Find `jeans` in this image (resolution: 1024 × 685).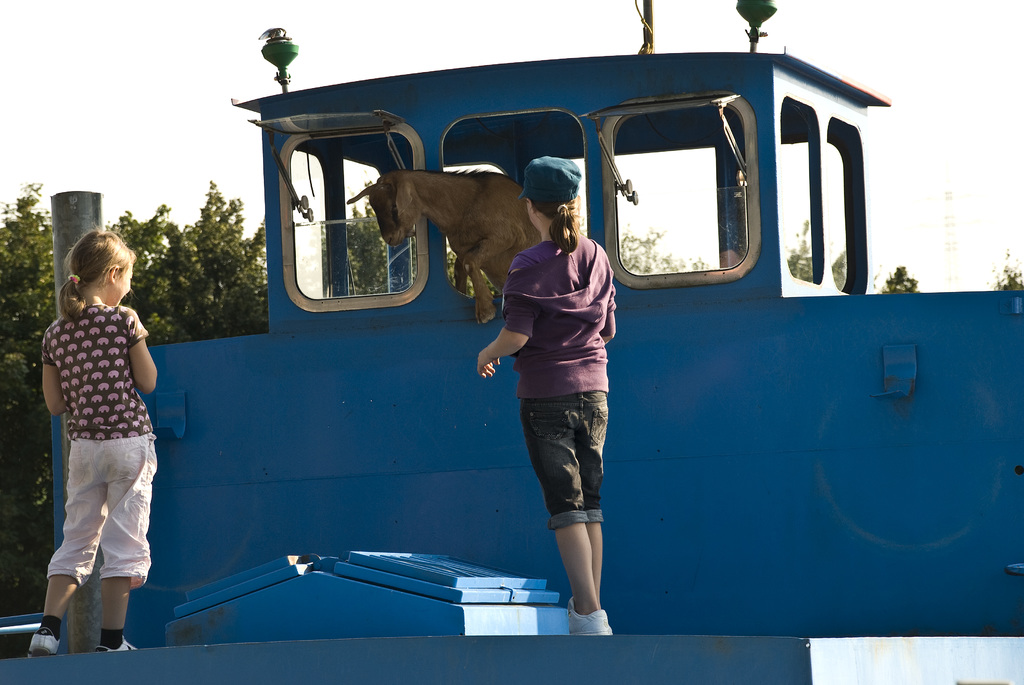
522,396,607,527.
